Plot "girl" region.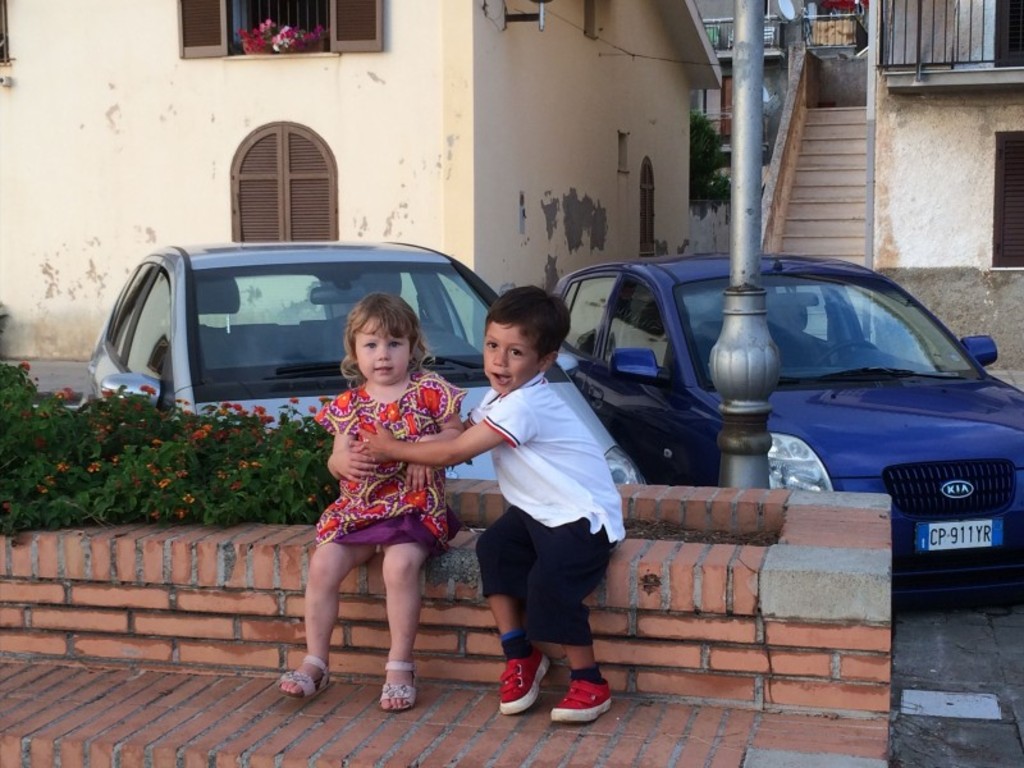
Plotted at l=278, t=291, r=472, b=712.
